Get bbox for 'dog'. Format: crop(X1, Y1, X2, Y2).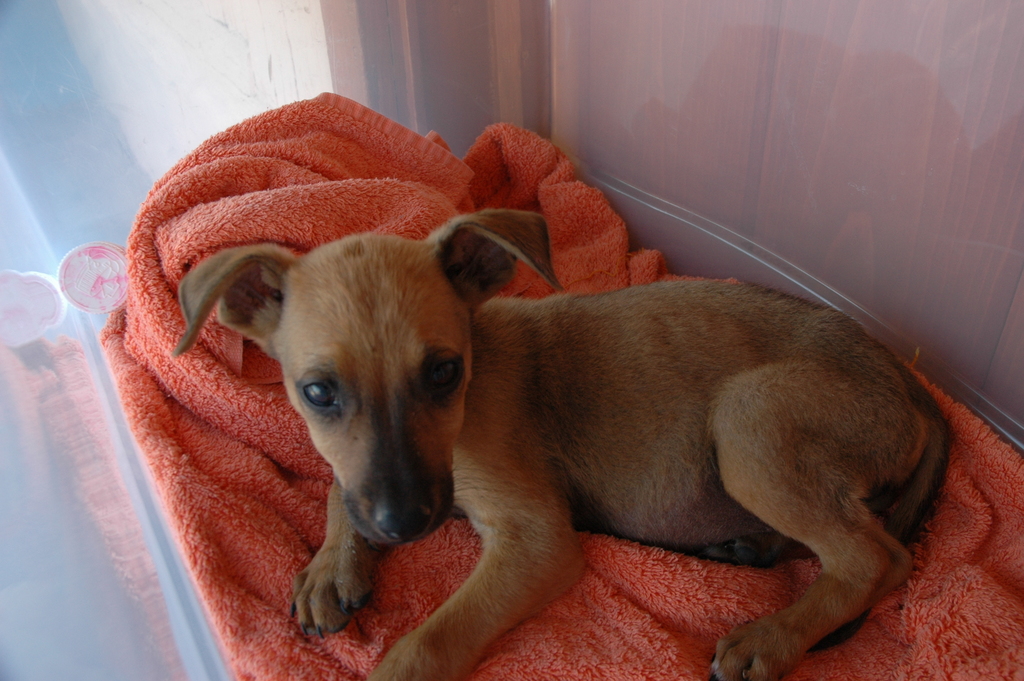
crop(173, 201, 951, 680).
